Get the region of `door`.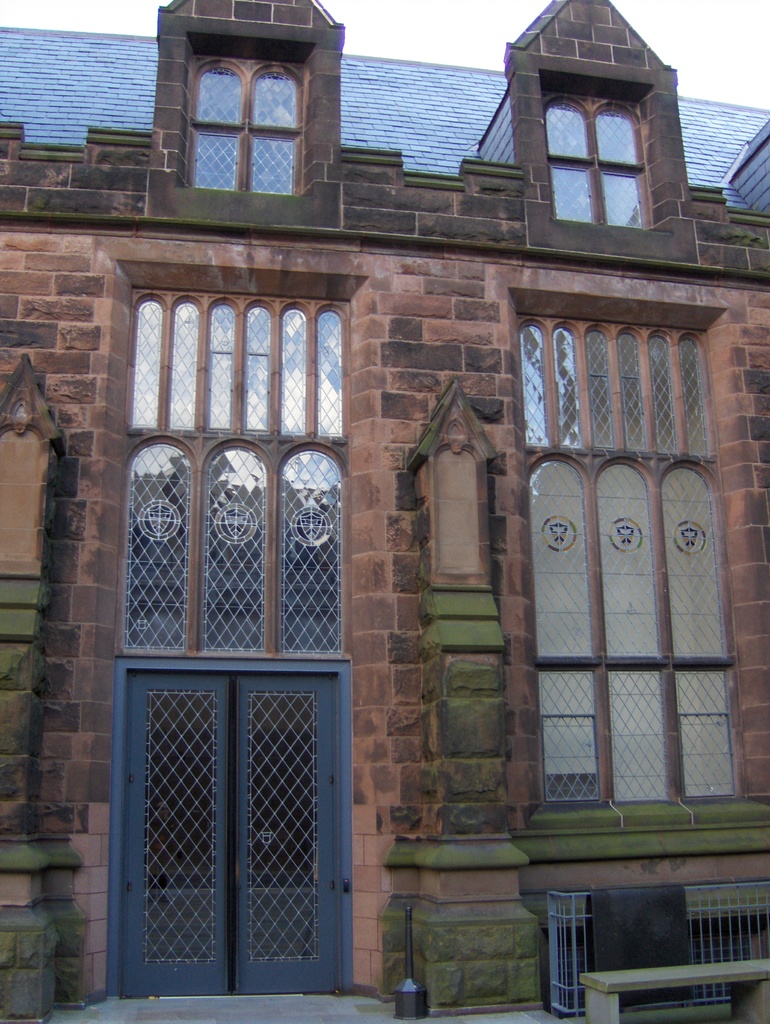
bbox=(113, 641, 330, 989).
